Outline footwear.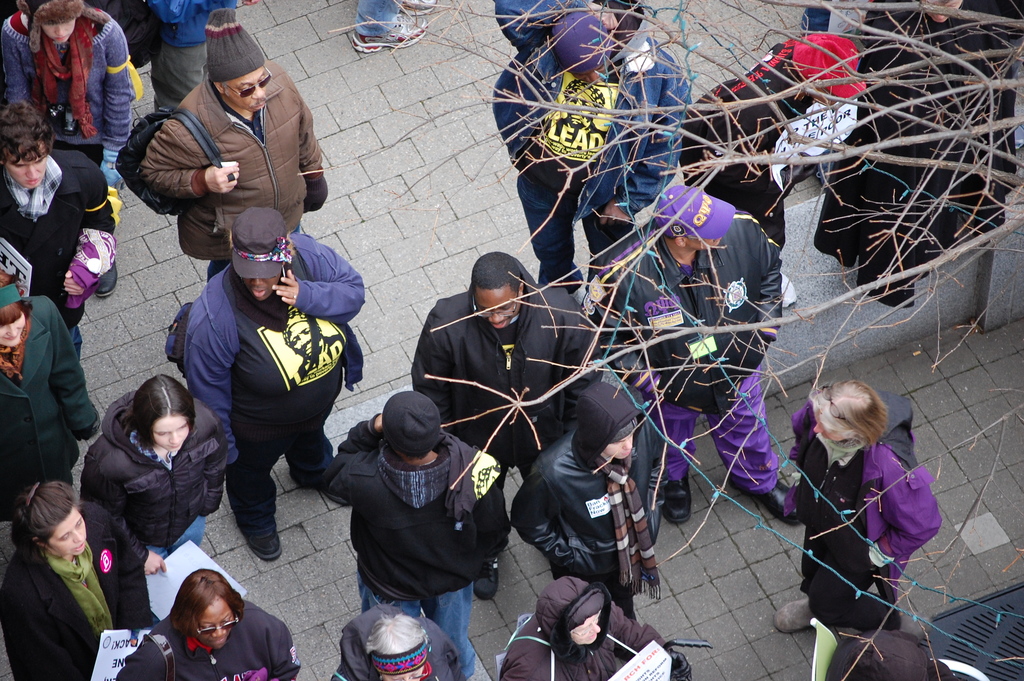
Outline: [769,586,817,634].
